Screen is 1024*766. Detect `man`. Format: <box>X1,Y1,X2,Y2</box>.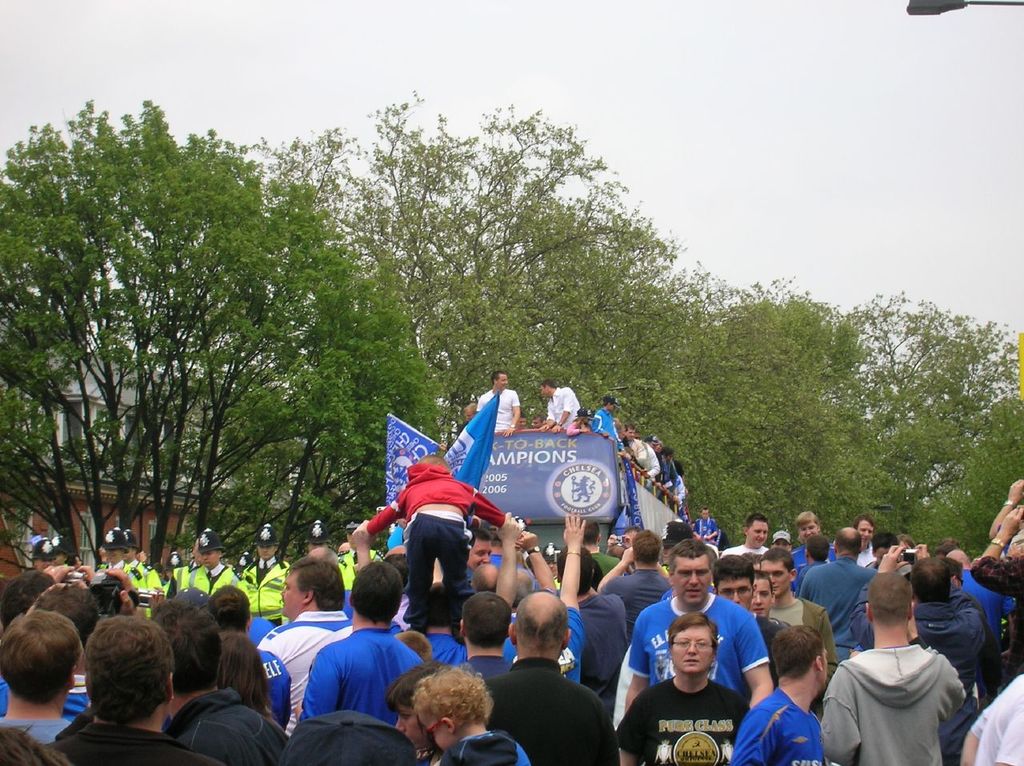
<box>631,431,656,469</box>.
